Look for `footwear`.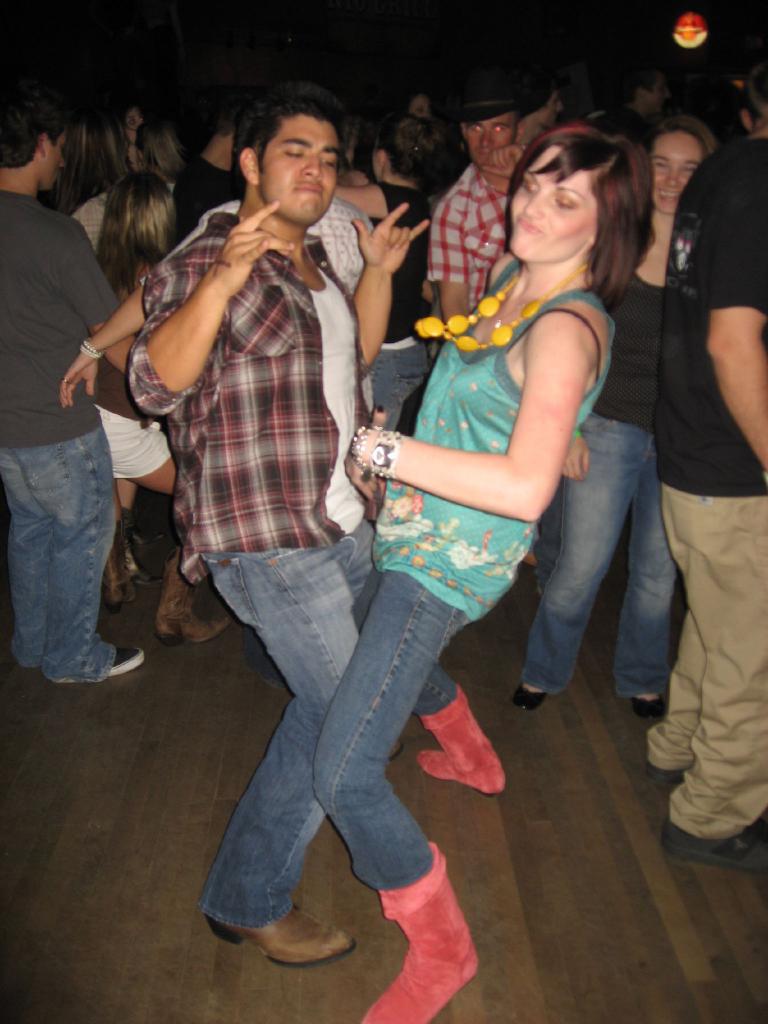
Found: {"left": 632, "top": 688, "right": 667, "bottom": 716}.
